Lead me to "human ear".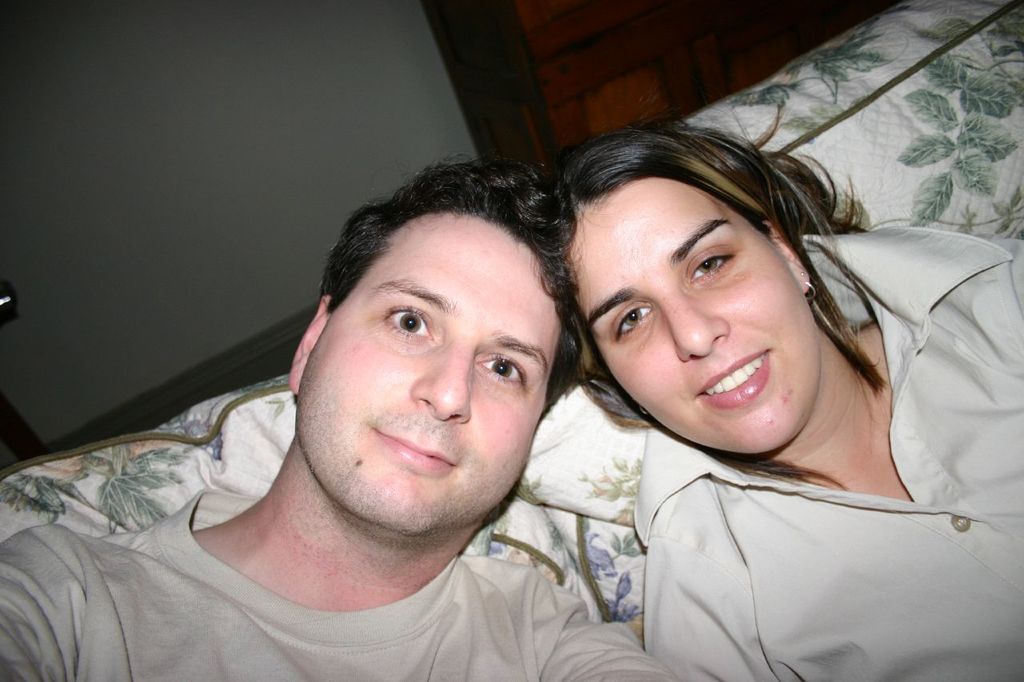
Lead to pyautogui.locateOnScreen(758, 221, 815, 299).
